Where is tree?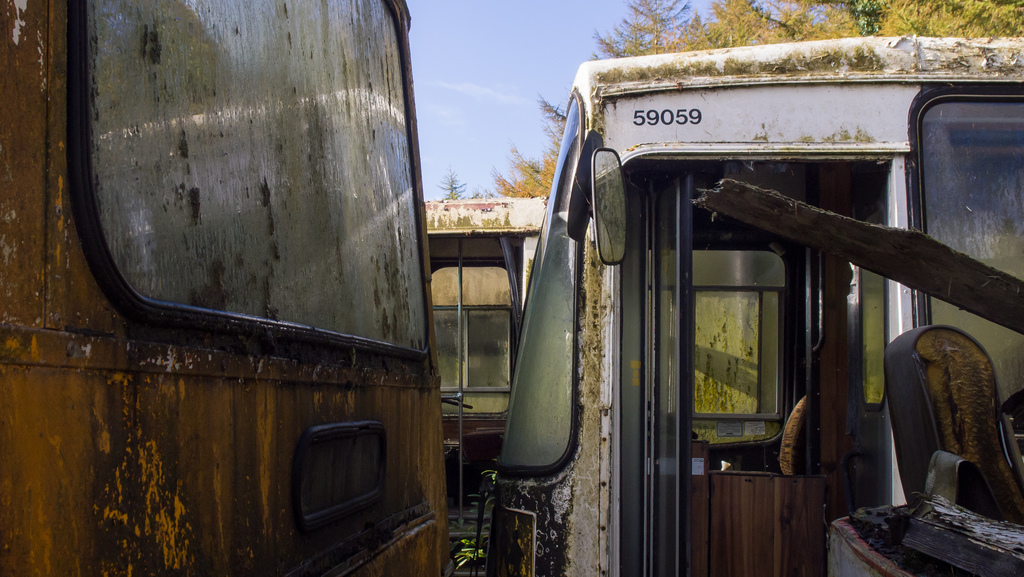
[704,0,780,45].
